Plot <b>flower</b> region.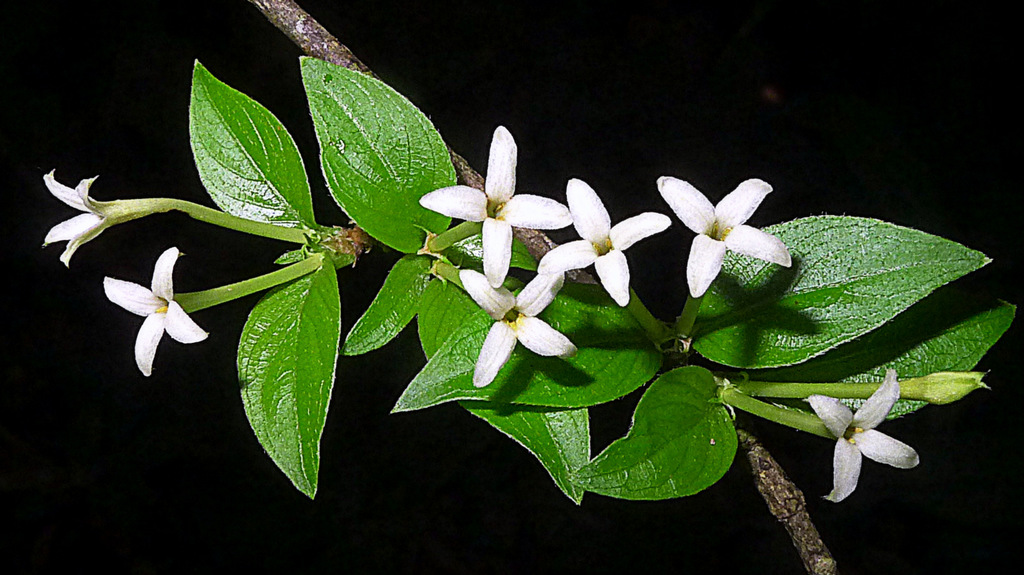
Plotted at left=800, top=367, right=921, bottom=501.
